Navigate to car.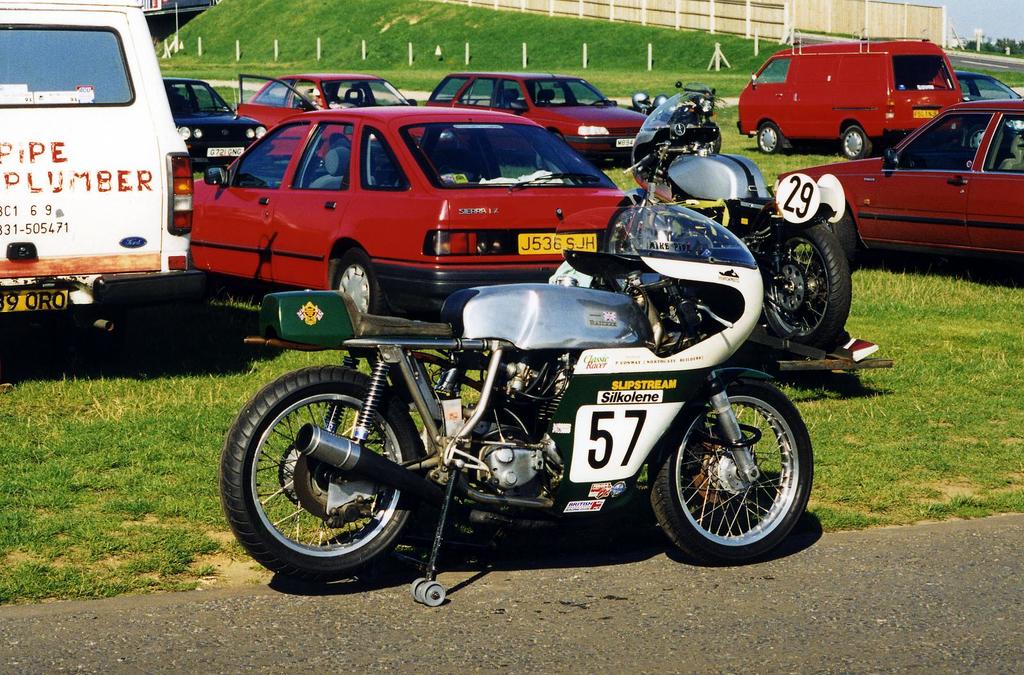
Navigation target: locate(772, 98, 1023, 268).
